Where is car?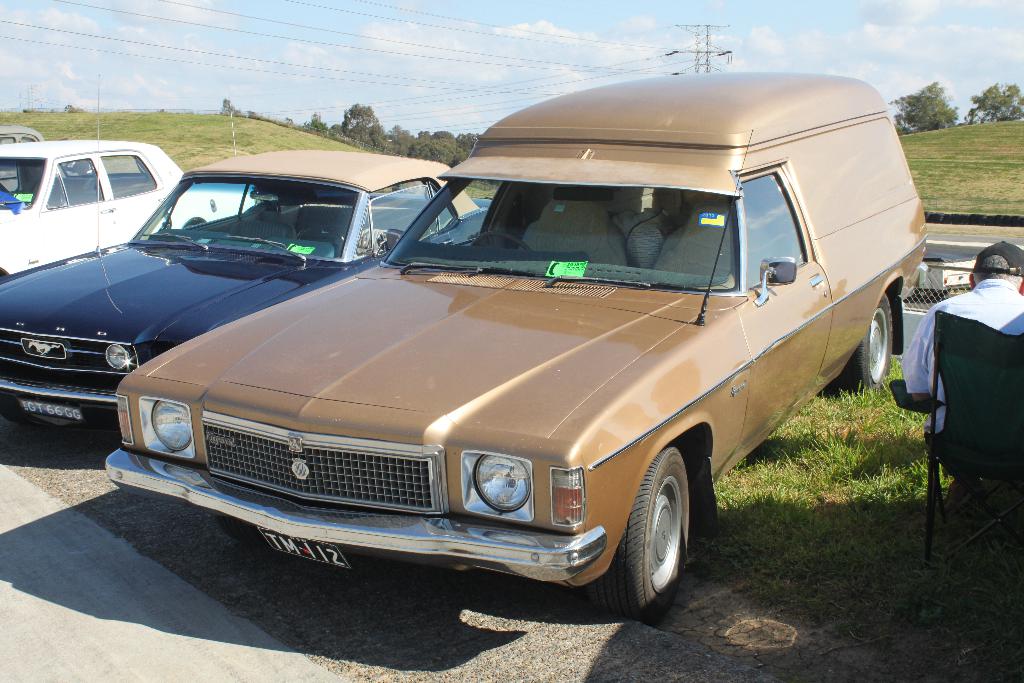
bbox=(0, 74, 493, 436).
